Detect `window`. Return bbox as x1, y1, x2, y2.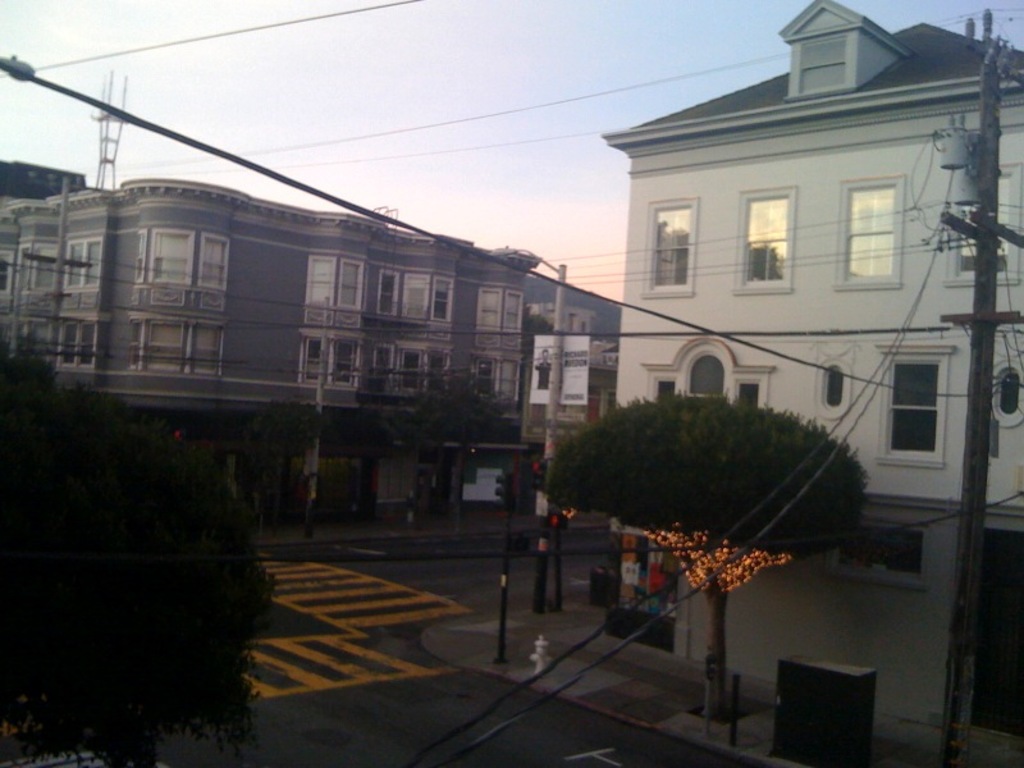
639, 334, 782, 421.
